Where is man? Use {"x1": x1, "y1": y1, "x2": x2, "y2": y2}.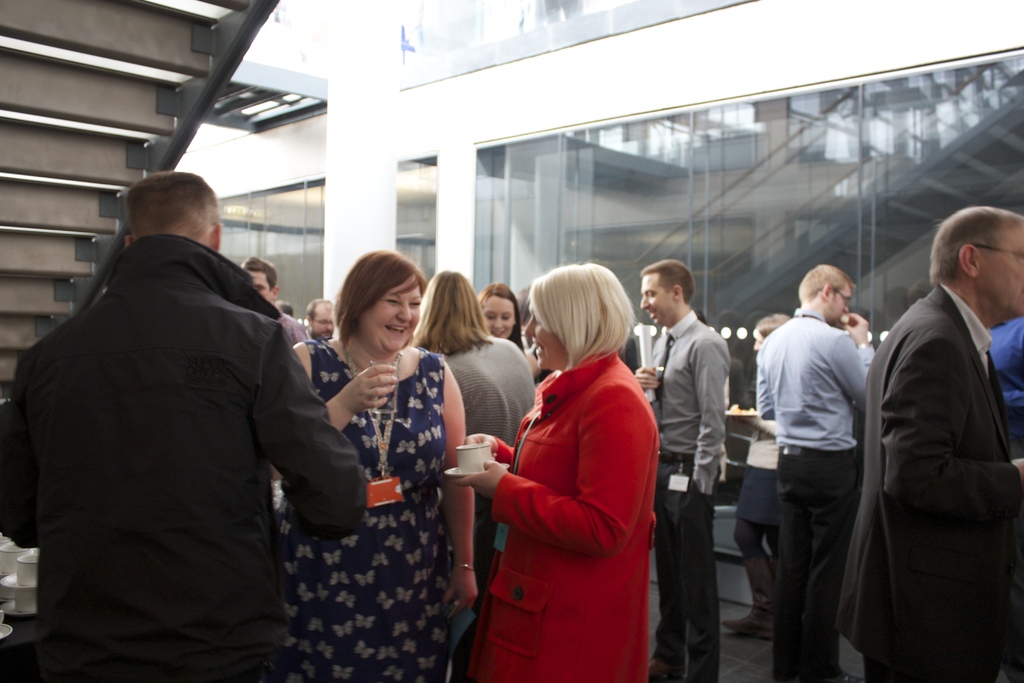
{"x1": 757, "y1": 265, "x2": 878, "y2": 680}.
